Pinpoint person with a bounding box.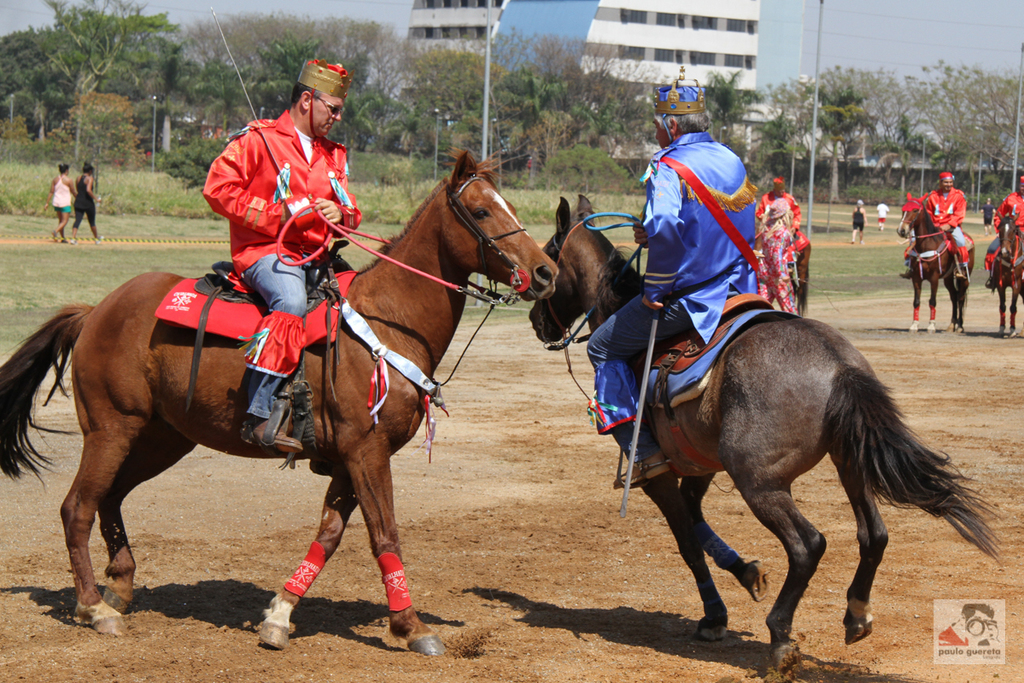
detection(757, 196, 801, 316).
